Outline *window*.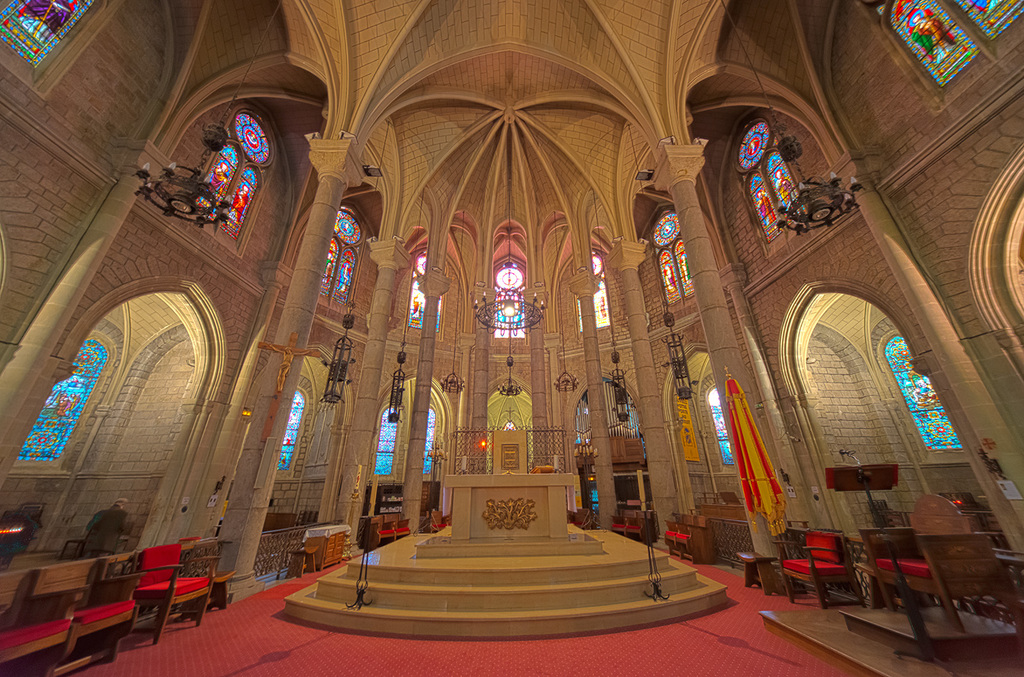
Outline: 493/264/527/336.
